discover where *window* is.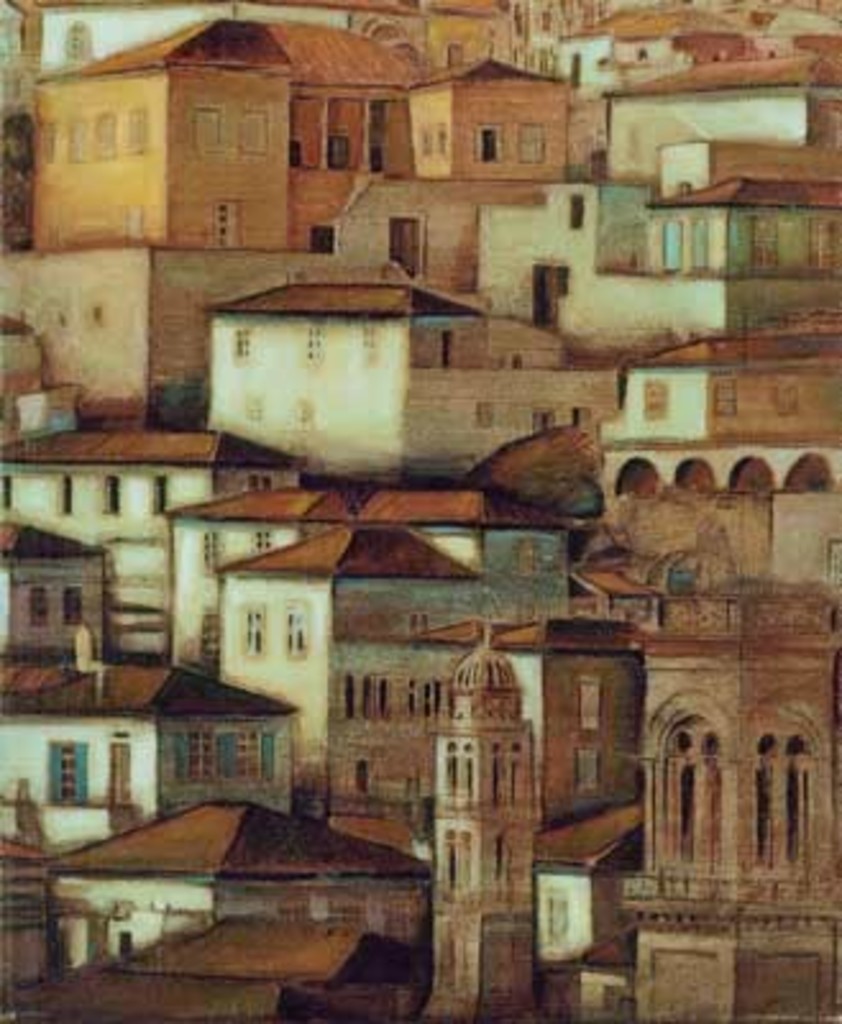
Discovered at BBox(64, 110, 82, 159).
